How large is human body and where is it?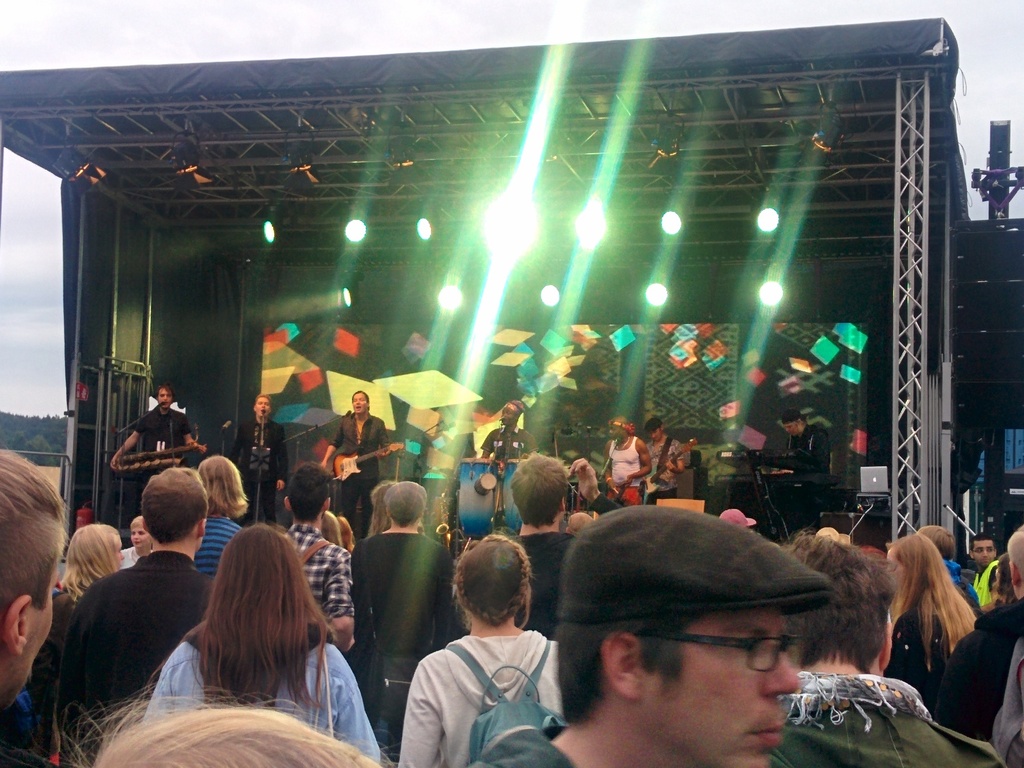
Bounding box: 236,416,285,528.
